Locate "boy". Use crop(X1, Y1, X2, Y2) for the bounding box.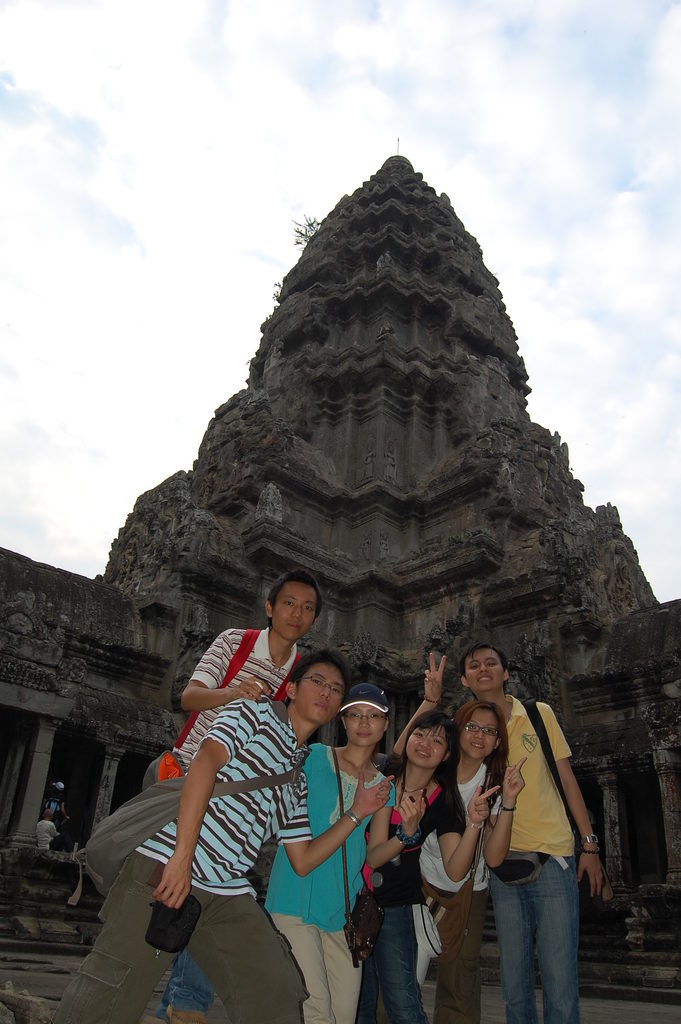
crop(158, 566, 321, 1021).
